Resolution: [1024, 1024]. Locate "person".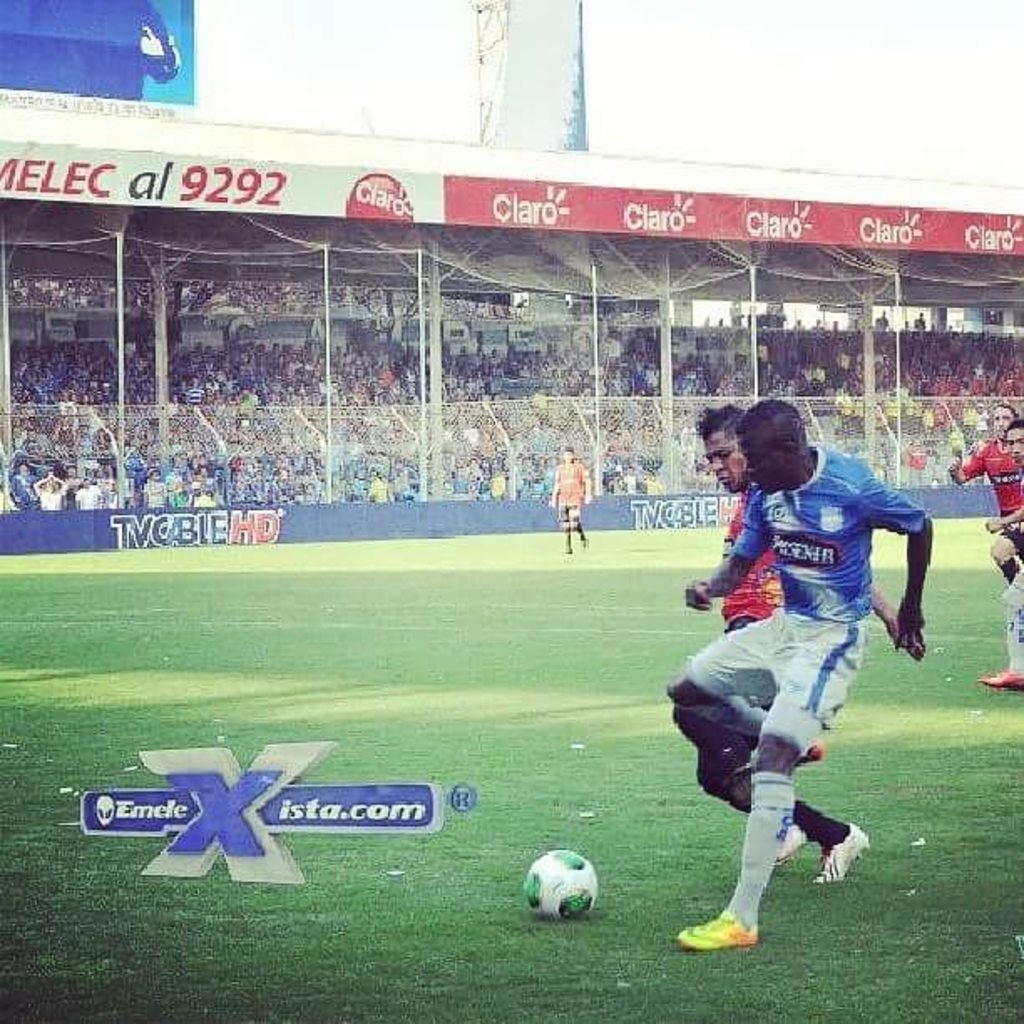
box(85, 385, 95, 405).
